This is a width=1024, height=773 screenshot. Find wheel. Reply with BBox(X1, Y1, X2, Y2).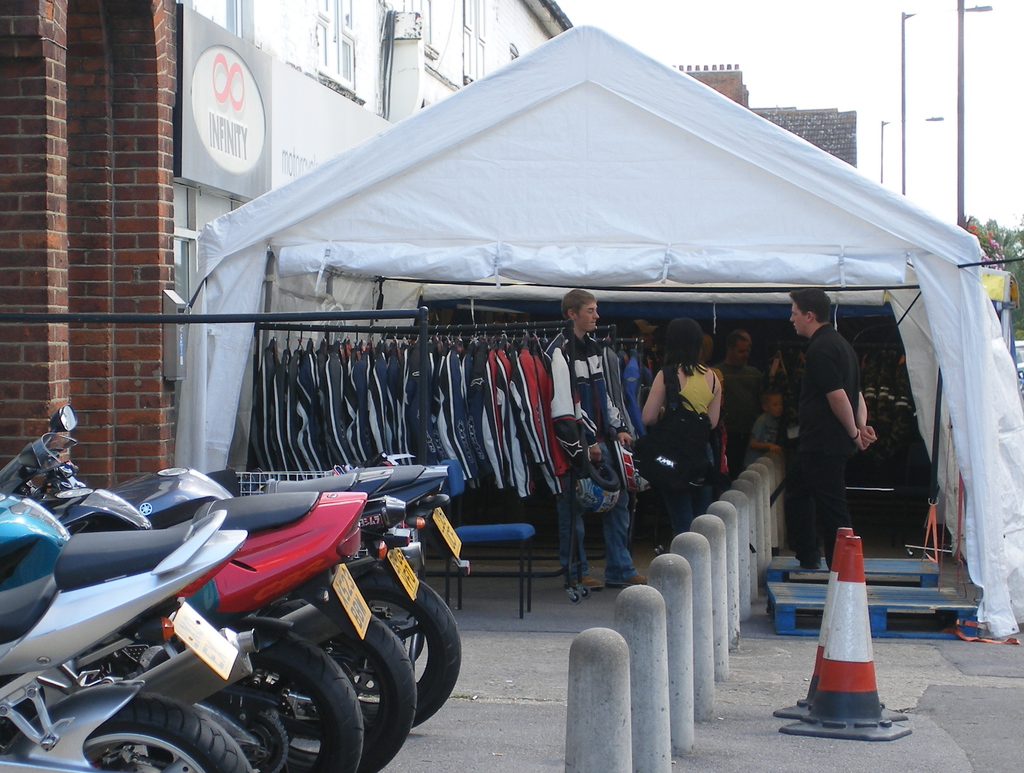
BBox(86, 690, 252, 772).
